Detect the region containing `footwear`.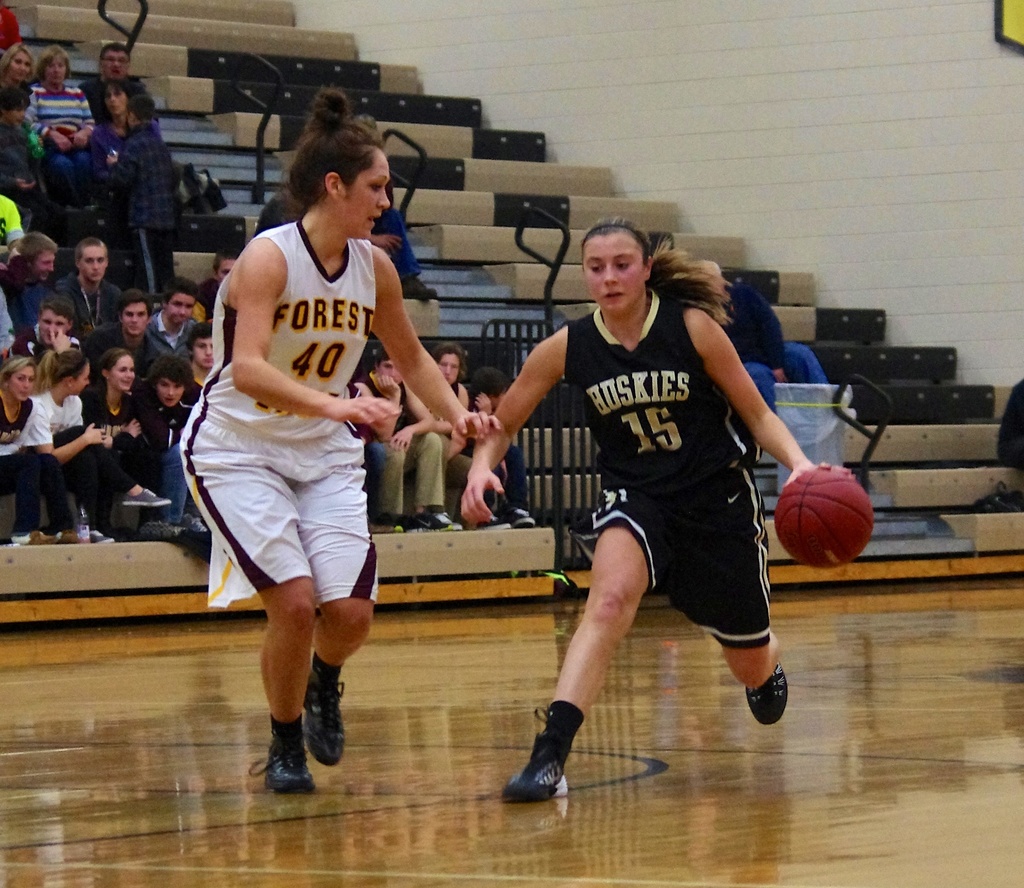
Rect(306, 670, 349, 768).
